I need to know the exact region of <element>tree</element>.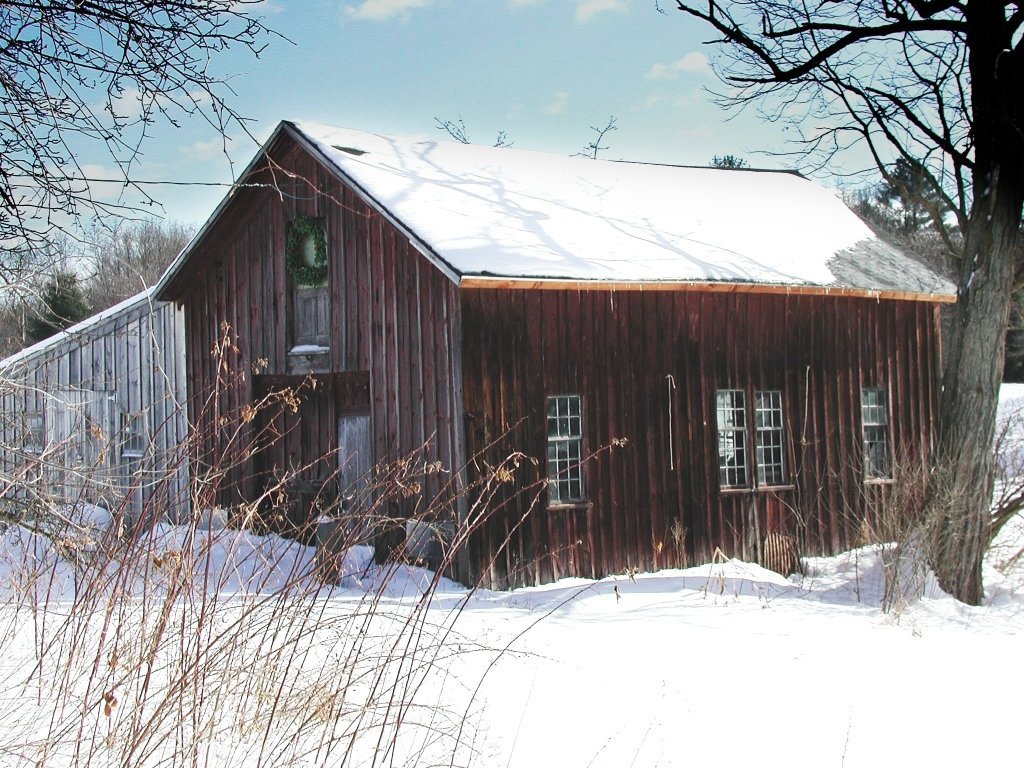
Region: 428/113/506/146.
